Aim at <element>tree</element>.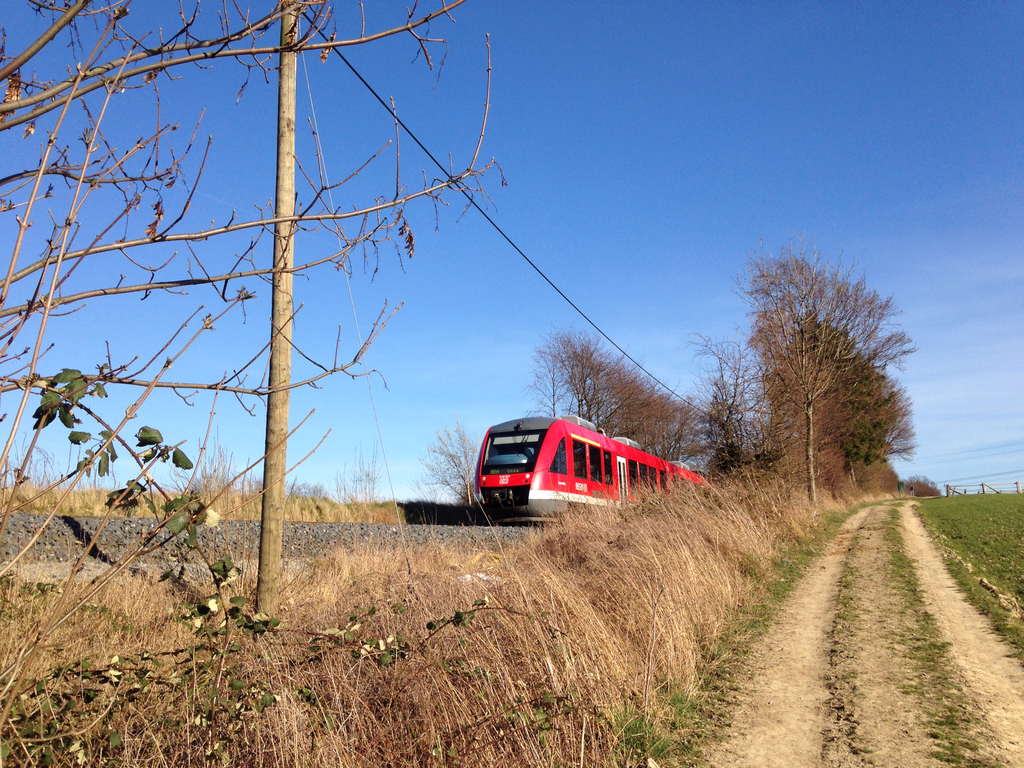
Aimed at rect(423, 413, 513, 515).
